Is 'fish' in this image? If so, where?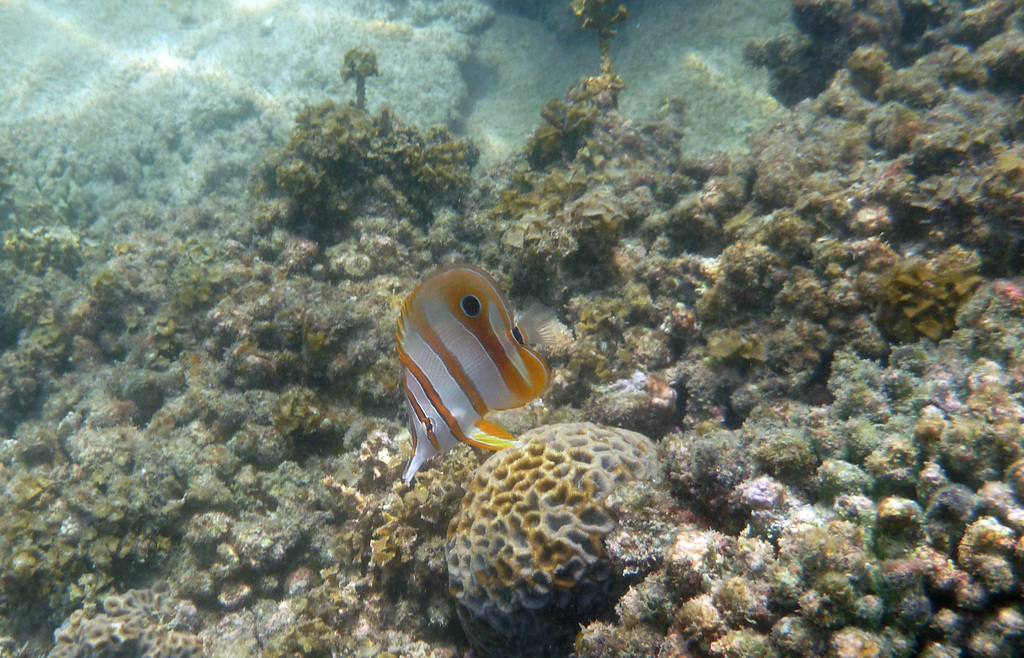
Yes, at [388,255,559,490].
